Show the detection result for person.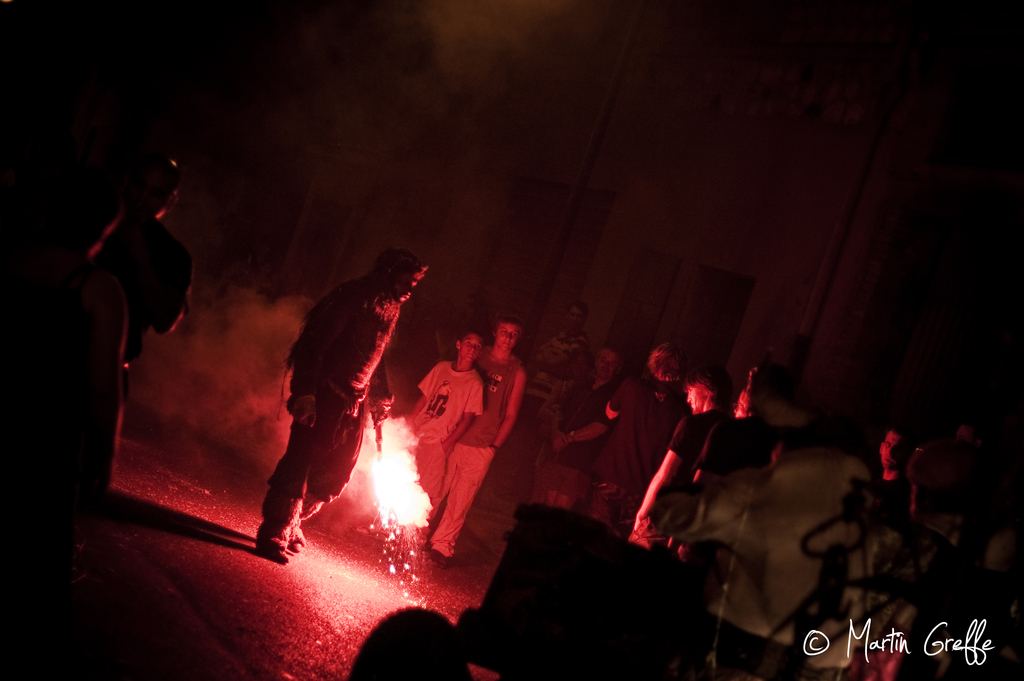
pyautogui.locateOnScreen(273, 236, 435, 560).
